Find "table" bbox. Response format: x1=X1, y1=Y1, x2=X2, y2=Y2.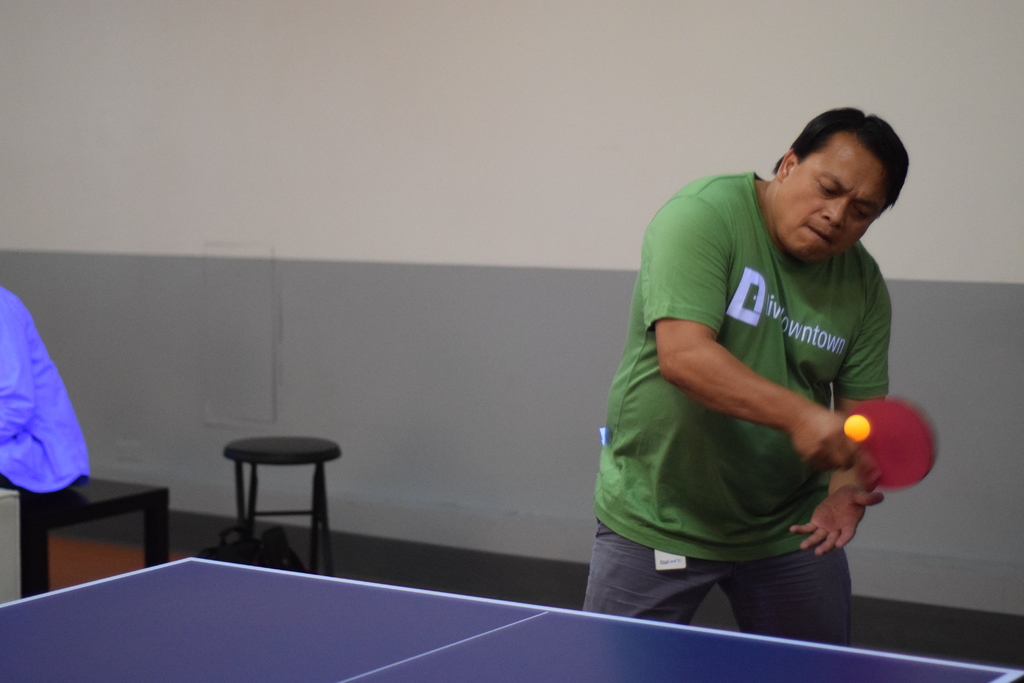
x1=24, y1=458, x2=170, y2=596.
